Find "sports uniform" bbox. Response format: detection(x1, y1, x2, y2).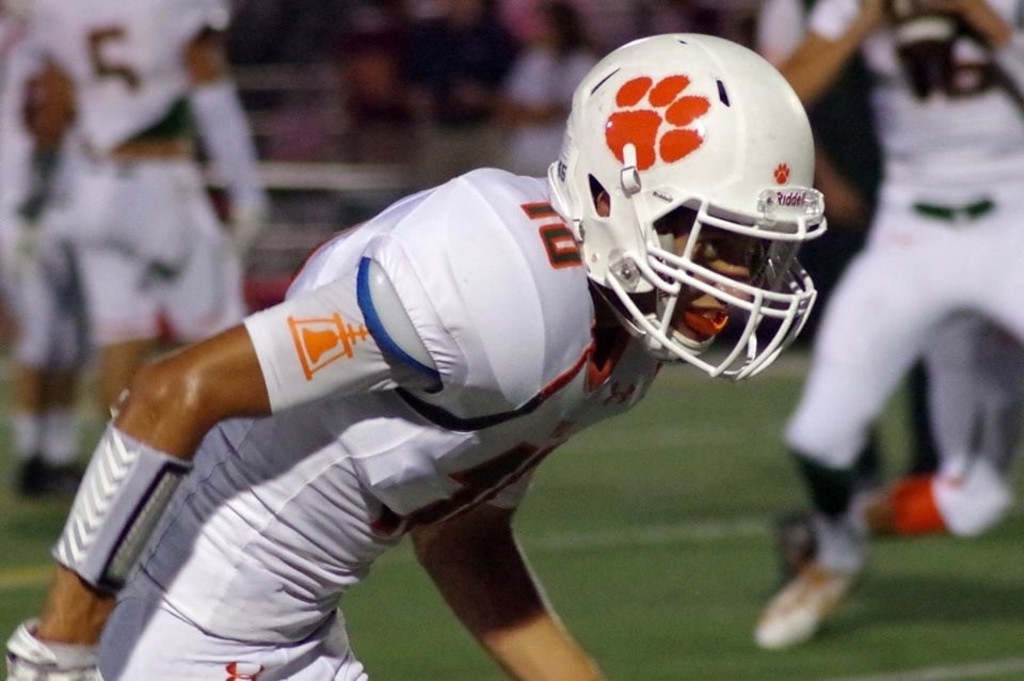
detection(741, 0, 1023, 650).
